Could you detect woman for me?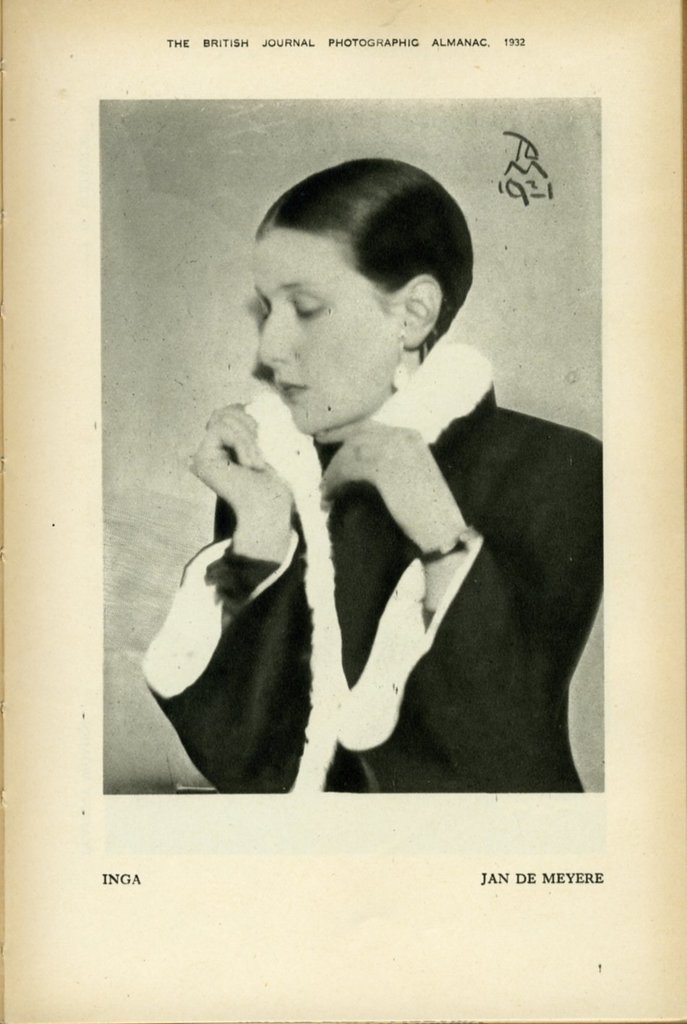
Detection result: [left=141, top=153, right=606, bottom=793].
